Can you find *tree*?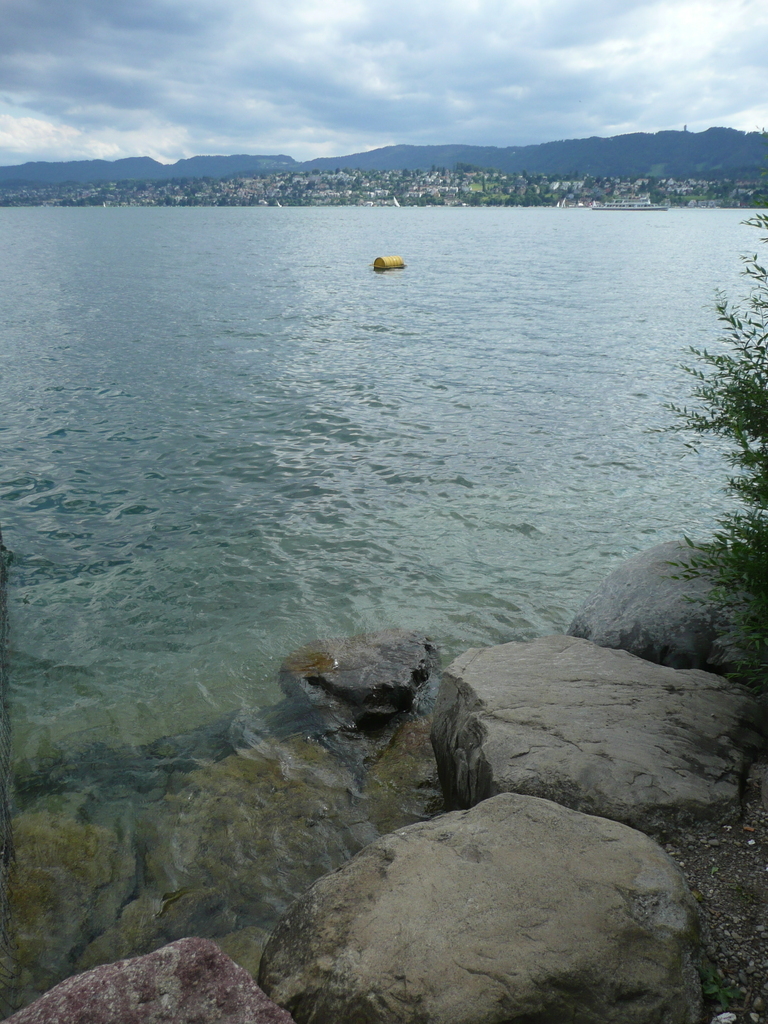
Yes, bounding box: box(648, 187, 665, 205).
